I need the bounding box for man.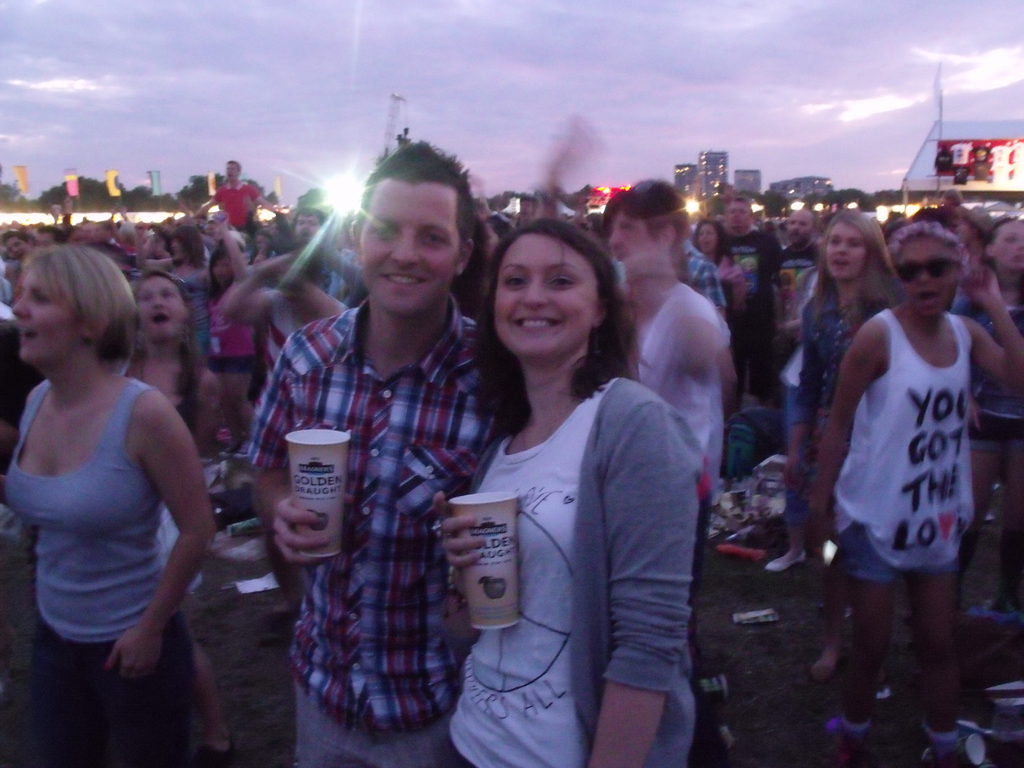
Here it is: {"x1": 282, "y1": 208, "x2": 333, "y2": 249}.
